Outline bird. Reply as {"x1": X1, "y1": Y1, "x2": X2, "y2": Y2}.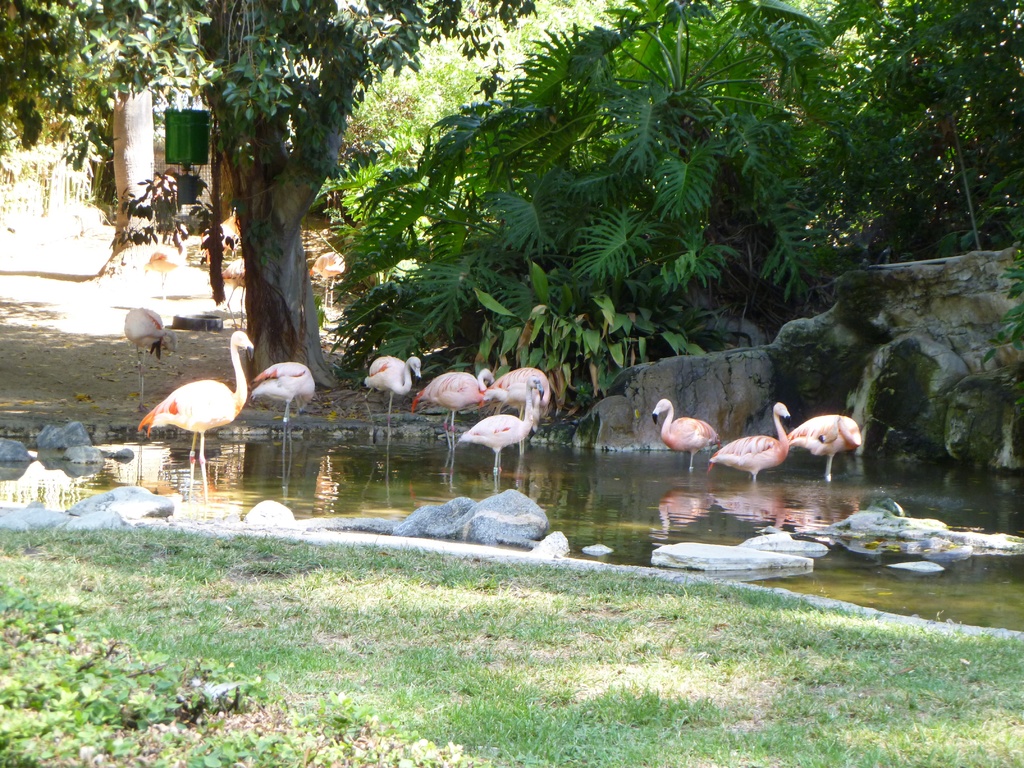
{"x1": 122, "y1": 304, "x2": 169, "y2": 380}.
